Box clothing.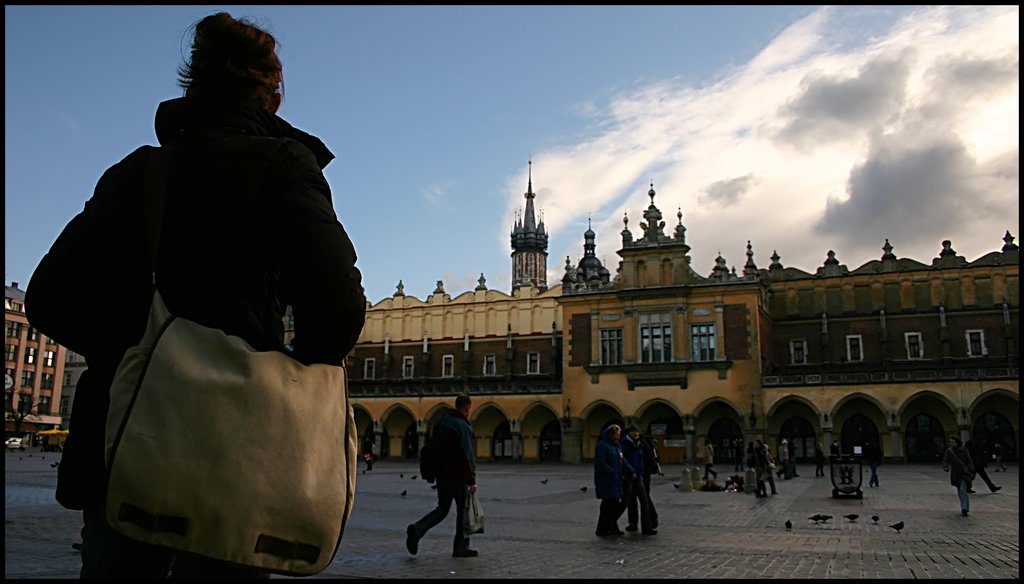
<bbox>767, 453, 778, 492</bbox>.
